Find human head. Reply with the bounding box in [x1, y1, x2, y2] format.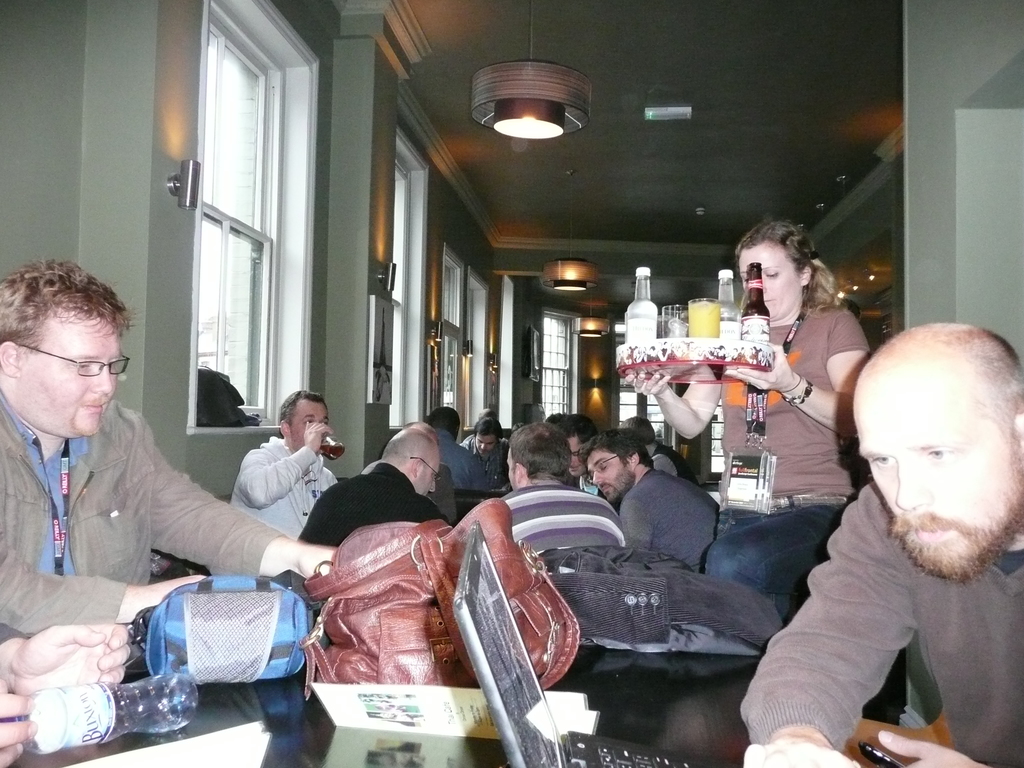
[730, 218, 817, 320].
